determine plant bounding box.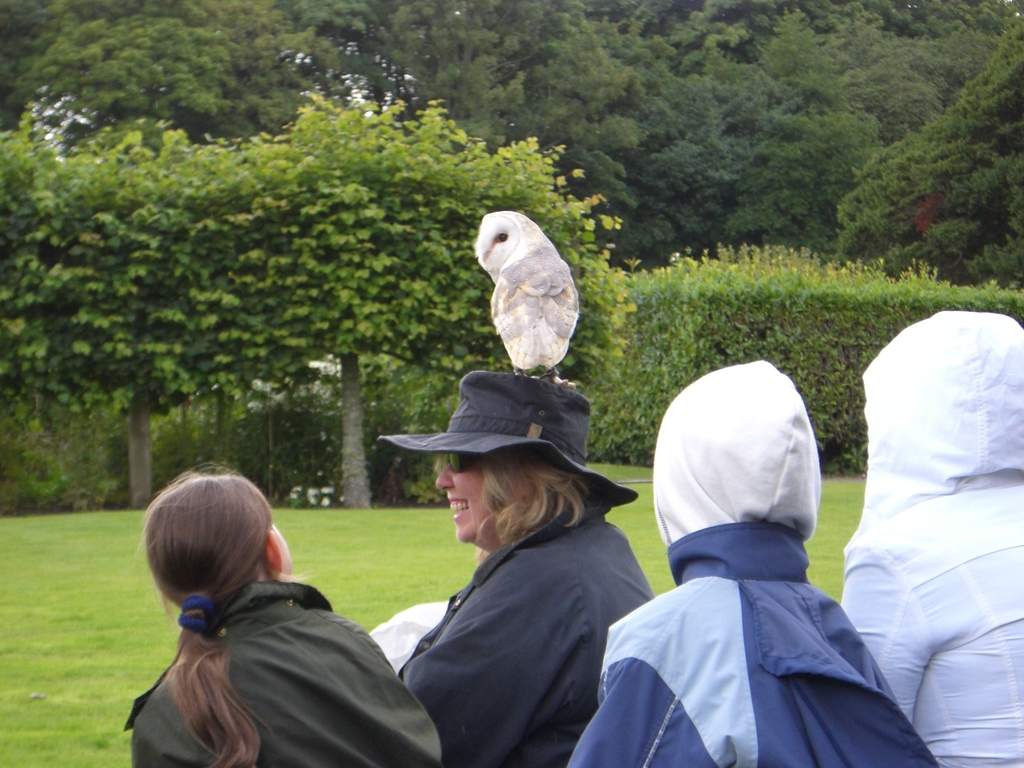
Determined: bbox=(435, 351, 475, 502).
